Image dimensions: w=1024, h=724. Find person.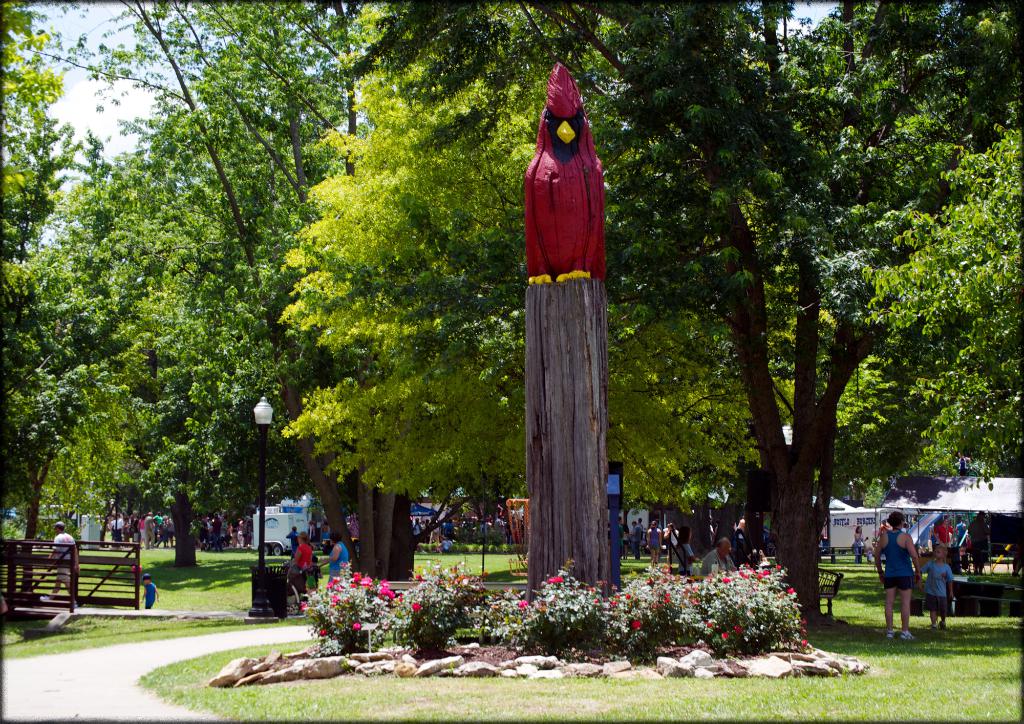
x1=316 y1=535 x2=347 y2=618.
